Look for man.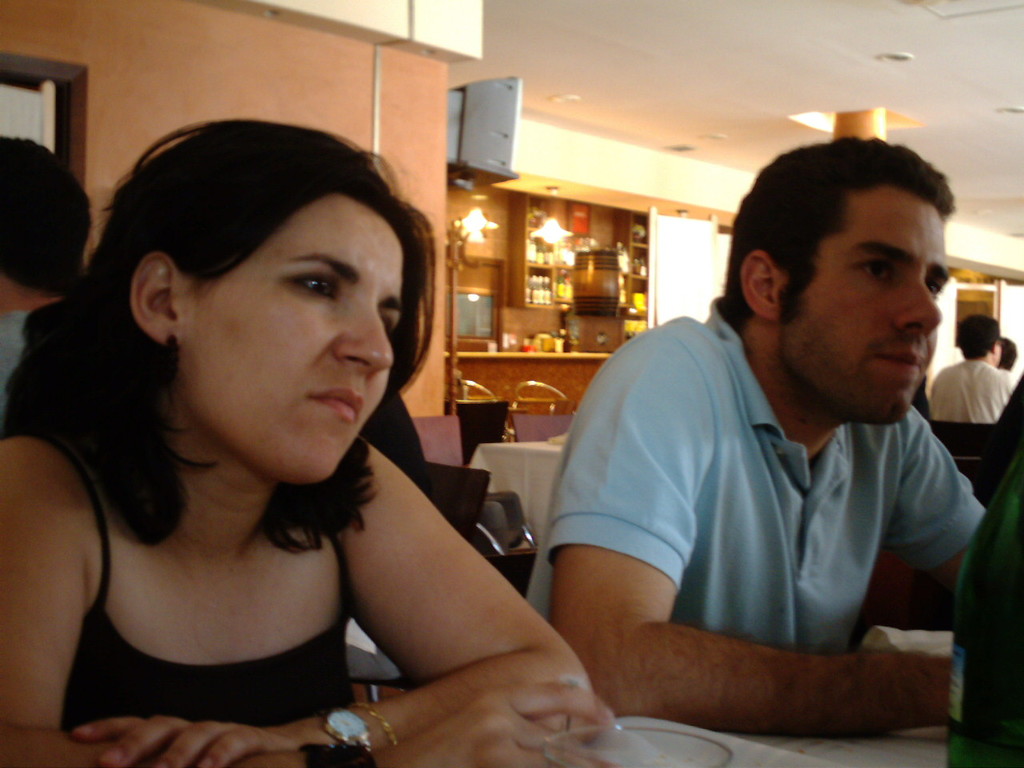
Found: 986 332 1020 370.
